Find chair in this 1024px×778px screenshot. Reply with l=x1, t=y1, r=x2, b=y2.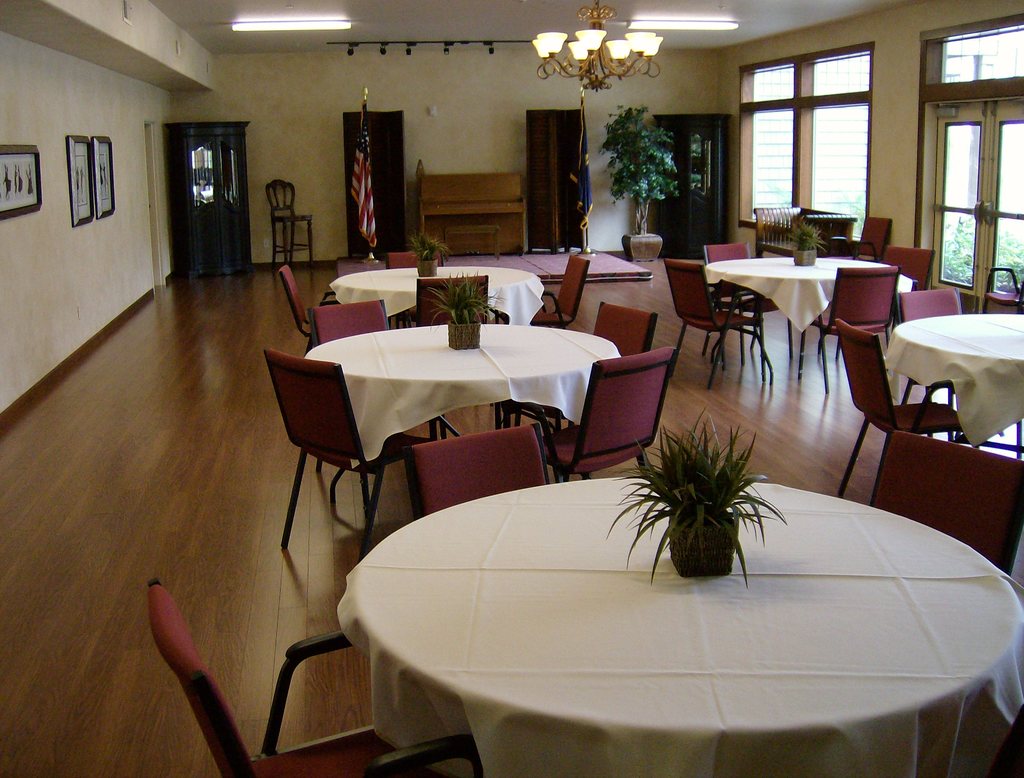
l=662, t=259, r=774, b=392.
